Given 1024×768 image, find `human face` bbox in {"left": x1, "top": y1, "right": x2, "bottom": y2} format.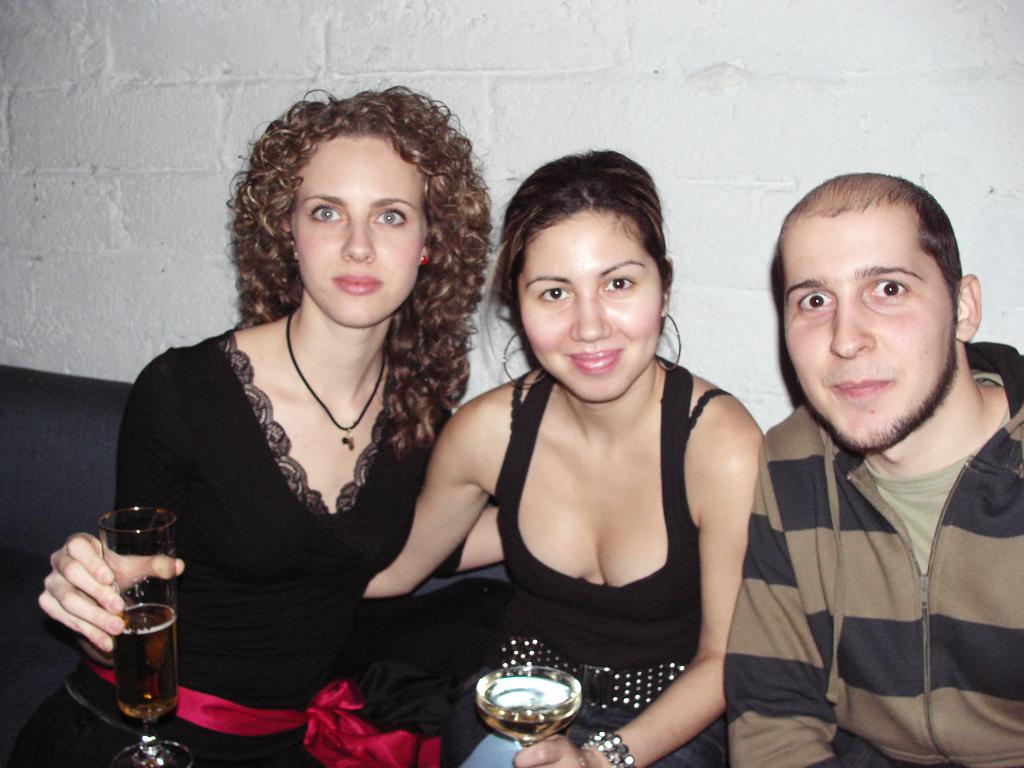
{"left": 779, "top": 214, "right": 953, "bottom": 454}.
